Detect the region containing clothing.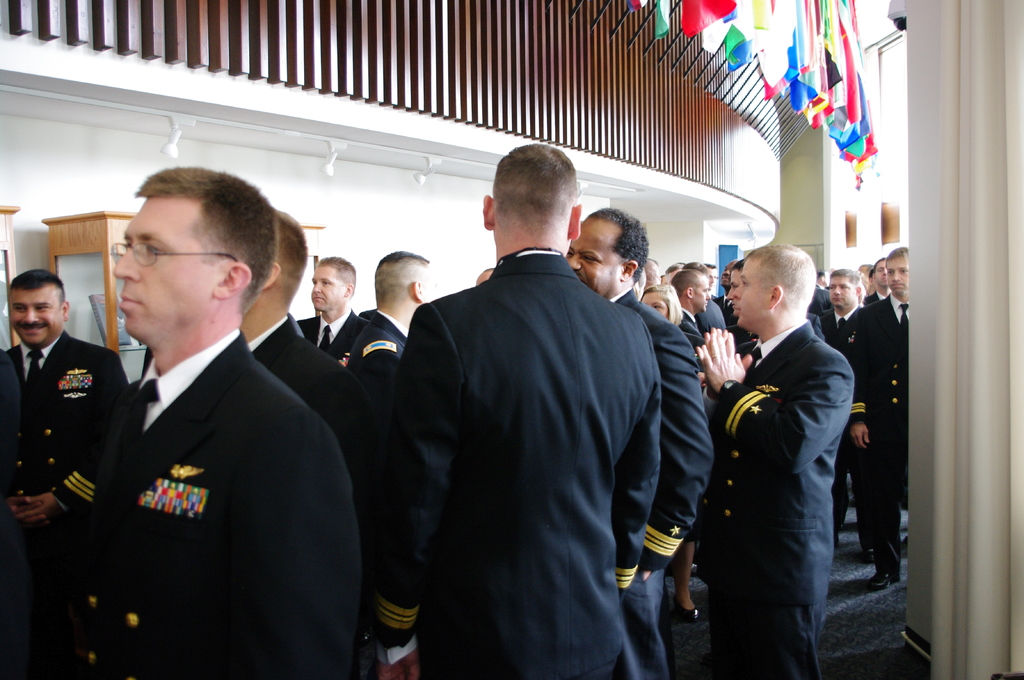
(left=711, top=322, right=870, bottom=679).
